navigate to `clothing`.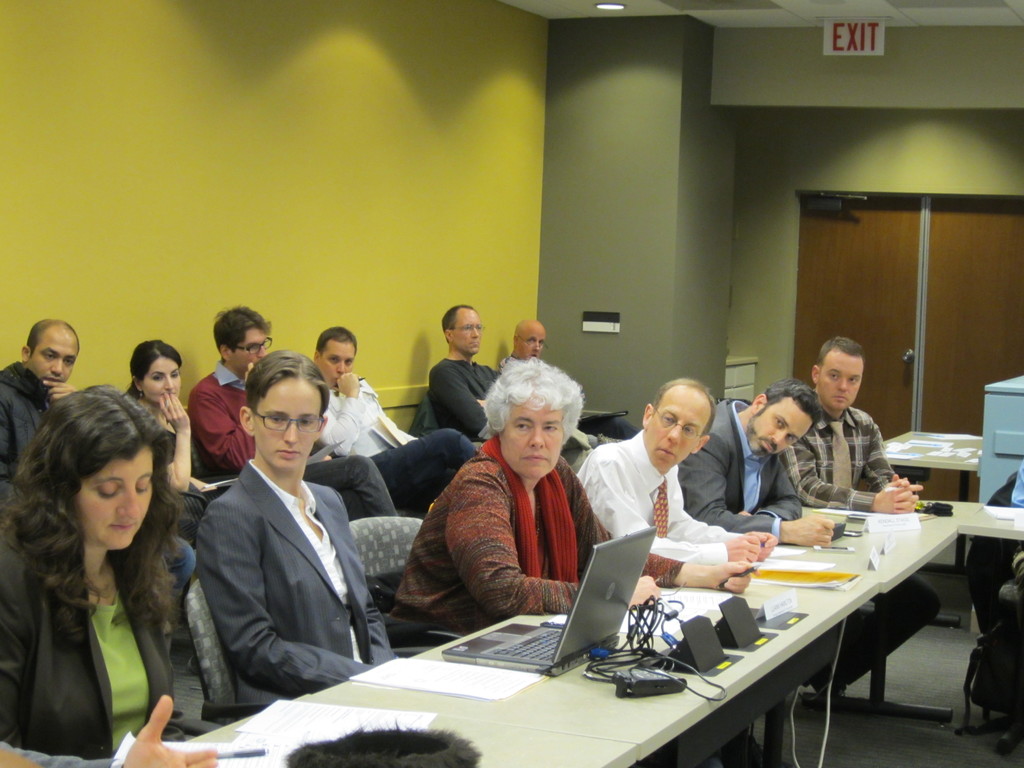
Navigation target: (left=0, top=513, right=191, bottom=759).
